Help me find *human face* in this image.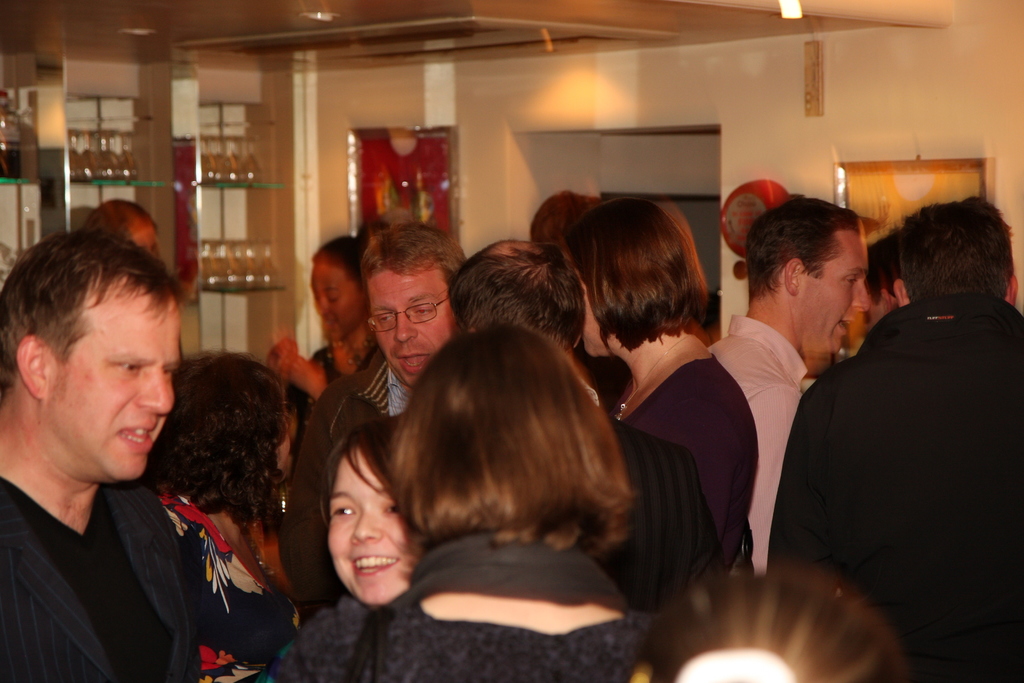
Found it: locate(797, 232, 871, 357).
